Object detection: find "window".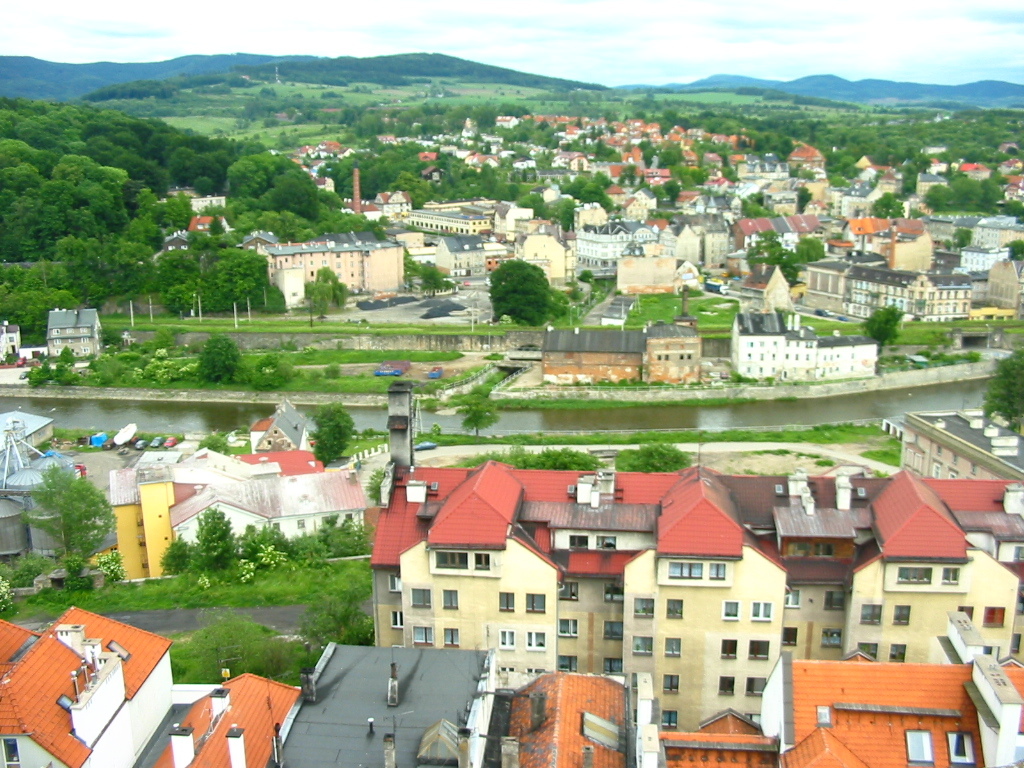
389:571:403:590.
